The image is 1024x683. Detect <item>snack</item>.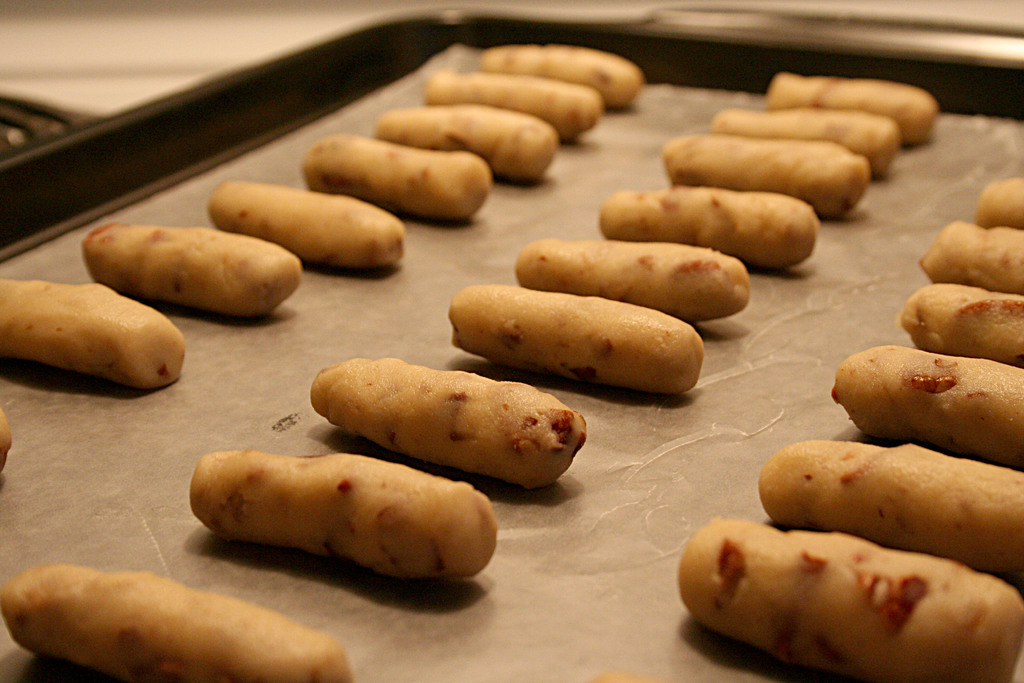
Detection: 660,131,873,231.
